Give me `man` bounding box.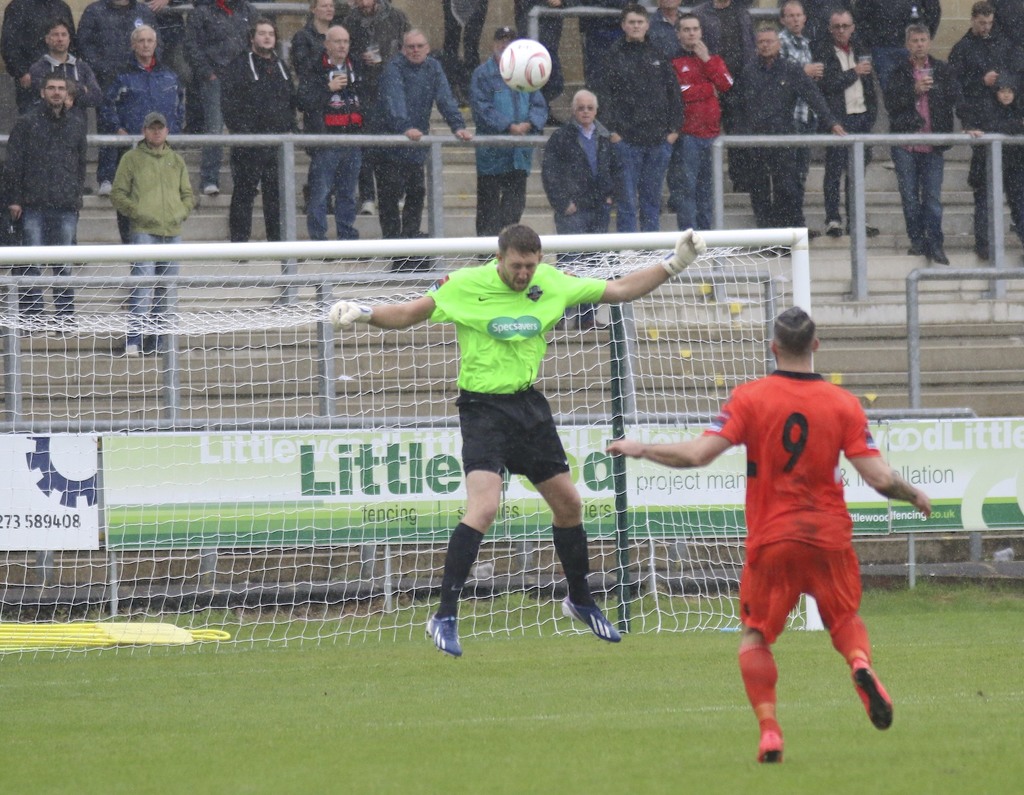
bbox=[778, 2, 829, 138].
